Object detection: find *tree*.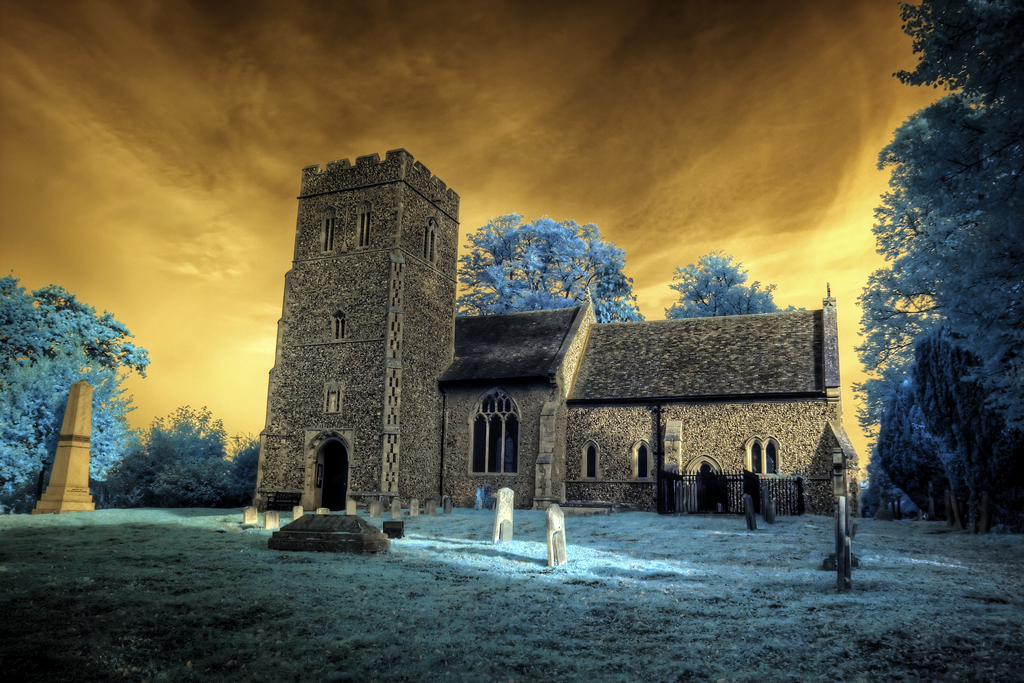
(x1=856, y1=54, x2=1009, y2=553).
